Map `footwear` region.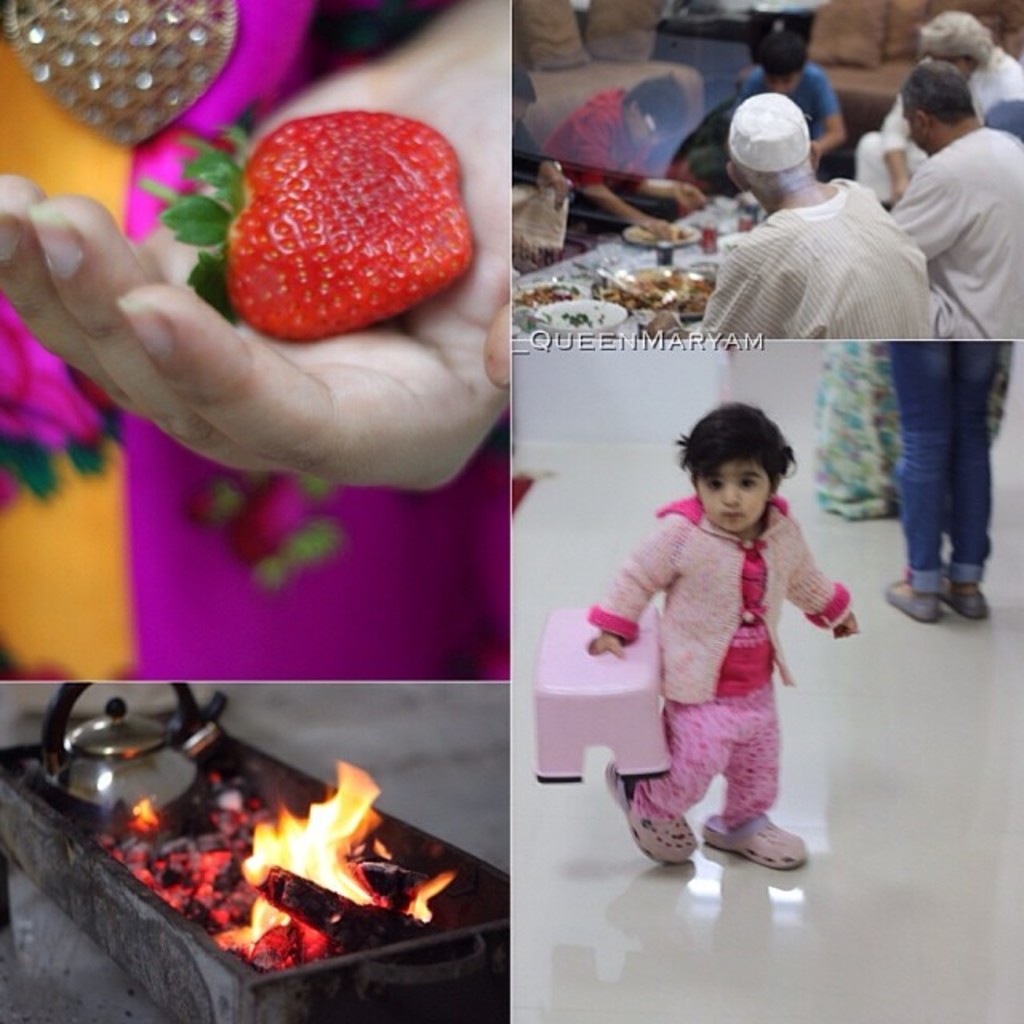
Mapped to bbox=[606, 760, 698, 864].
